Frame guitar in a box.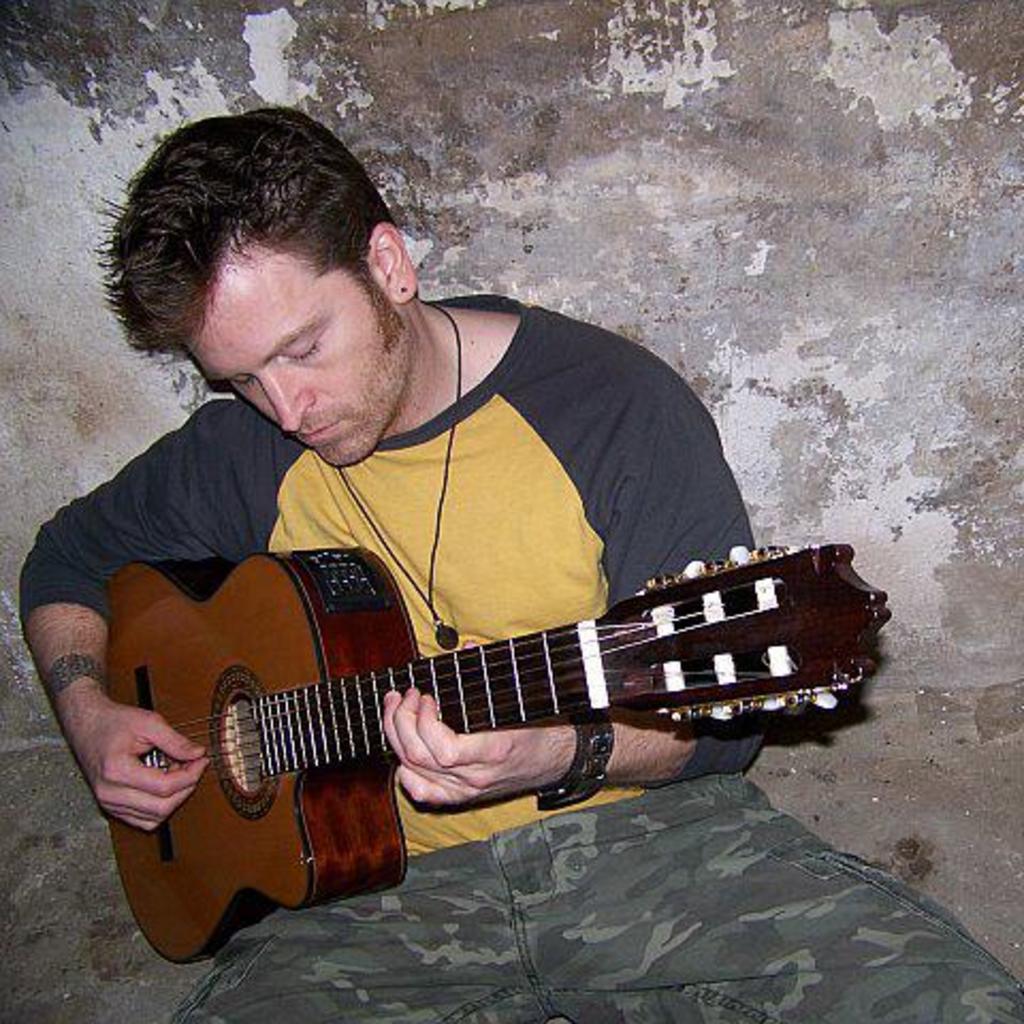
(60, 501, 860, 919).
